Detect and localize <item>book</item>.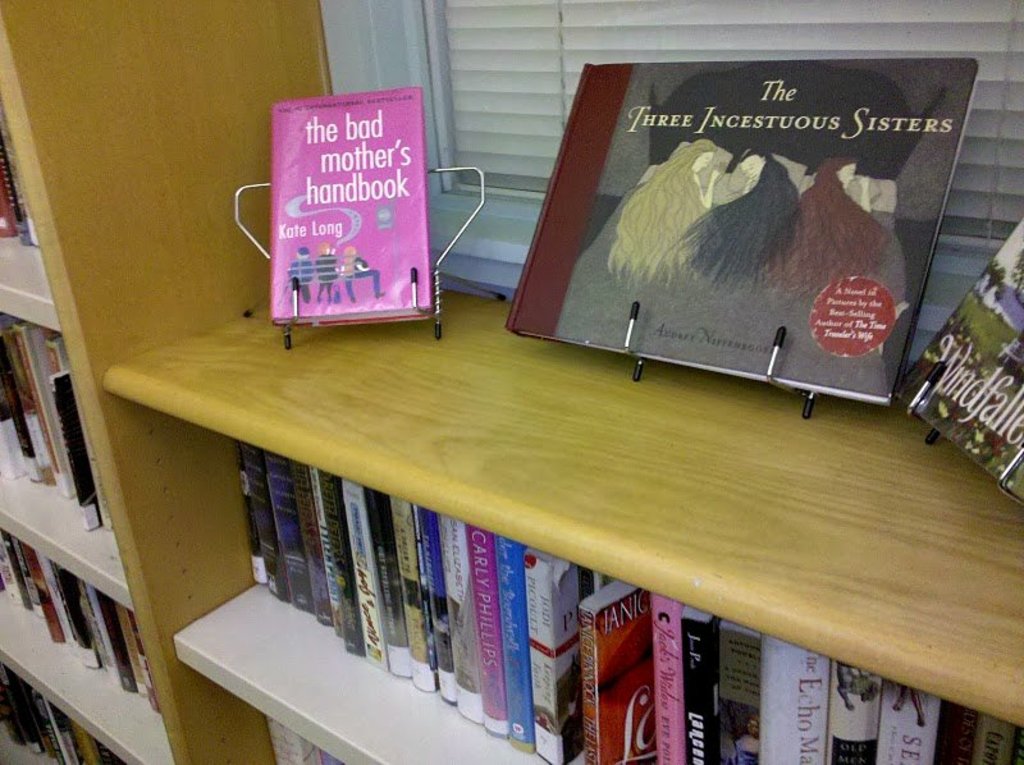
Localized at 508,50,984,403.
